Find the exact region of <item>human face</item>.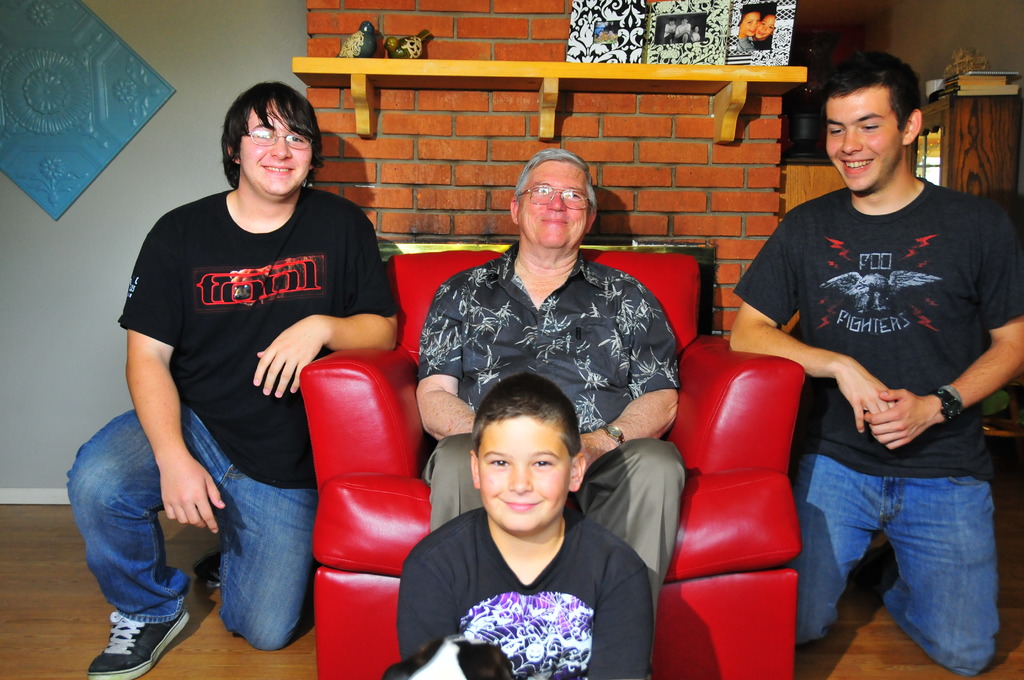
Exact region: 237,94,312,198.
